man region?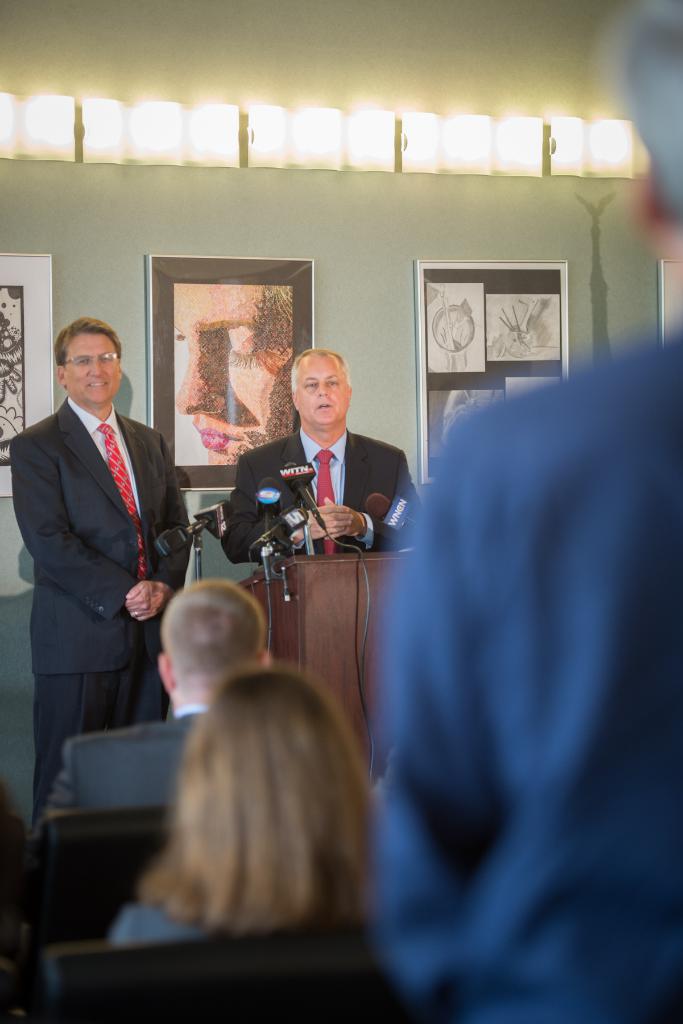
detection(220, 349, 423, 563)
